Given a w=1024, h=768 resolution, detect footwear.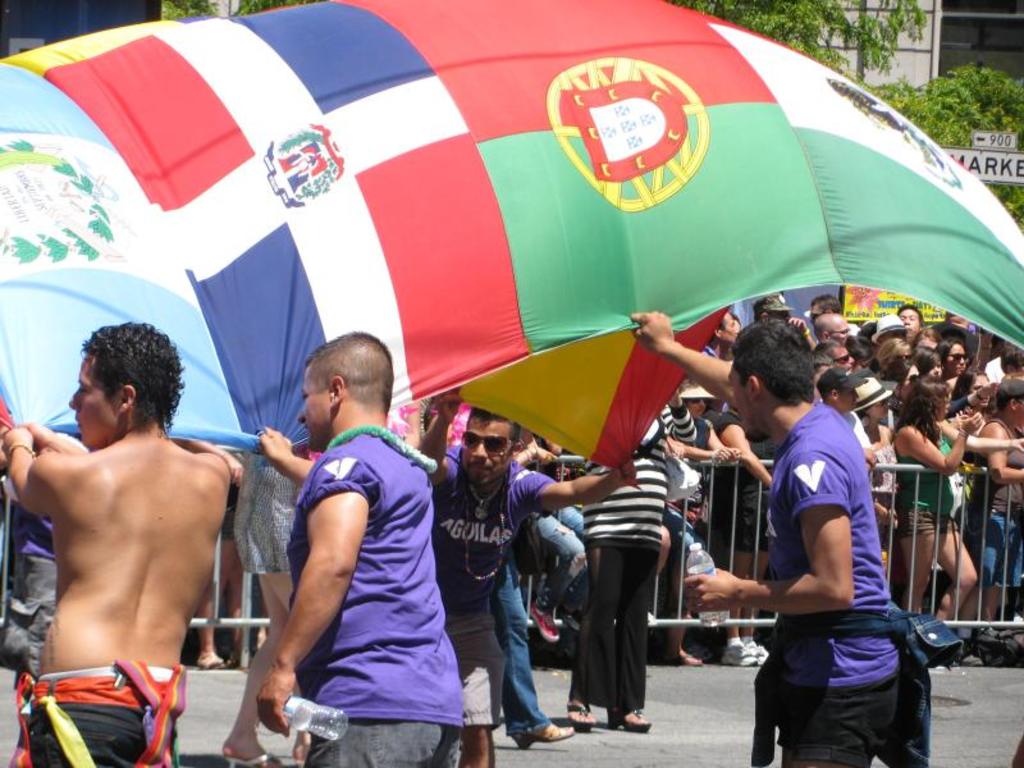
l=225, t=756, r=282, b=767.
